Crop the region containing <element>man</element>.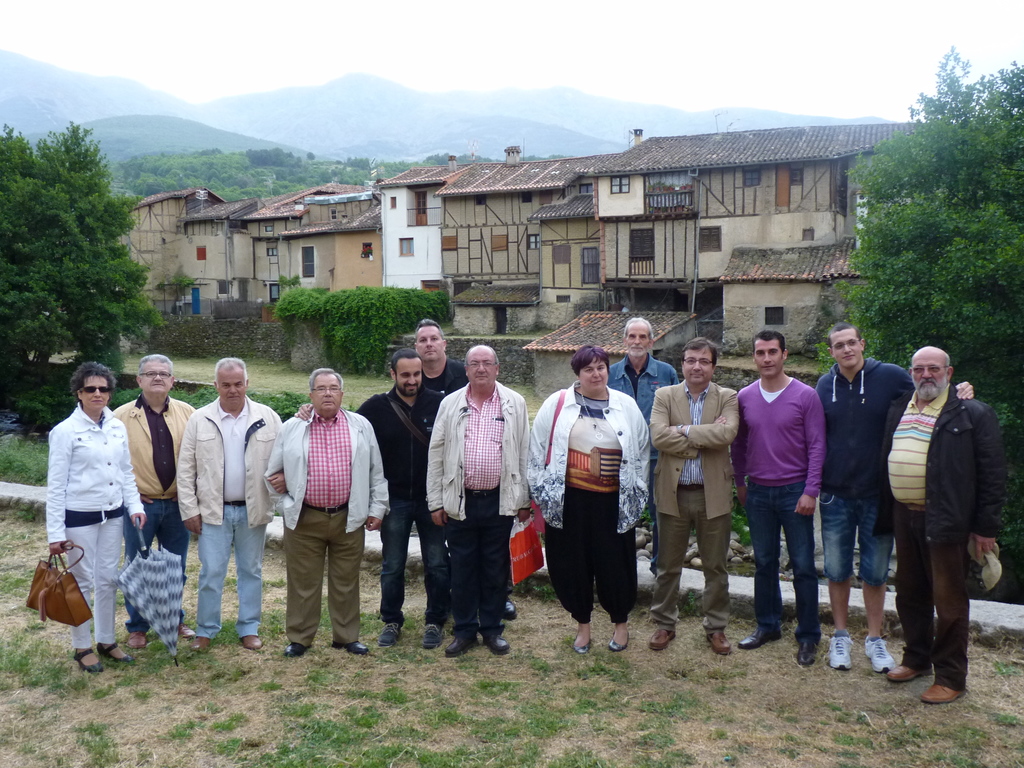
Crop region: box=[730, 328, 831, 668].
